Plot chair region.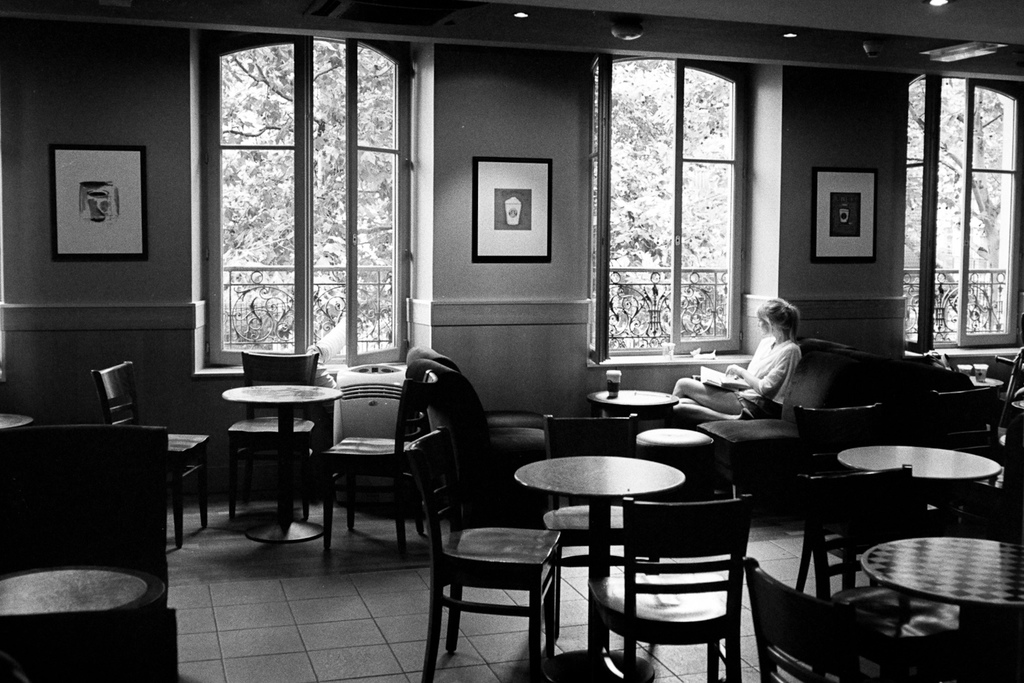
Plotted at <bbox>735, 557, 866, 682</bbox>.
